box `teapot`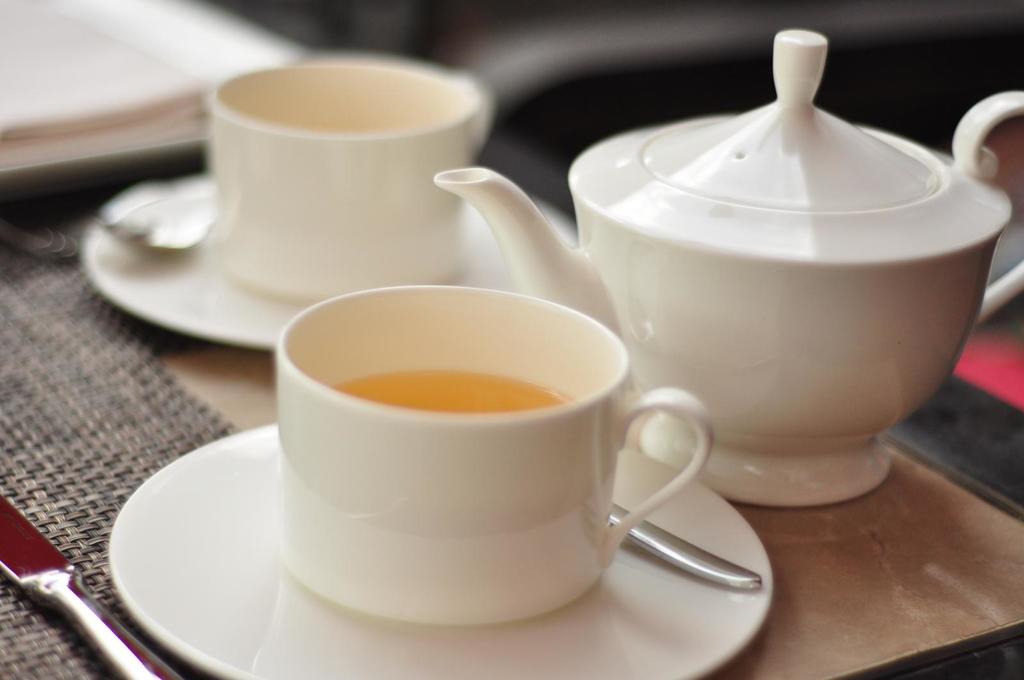
Rect(432, 27, 1023, 502)
